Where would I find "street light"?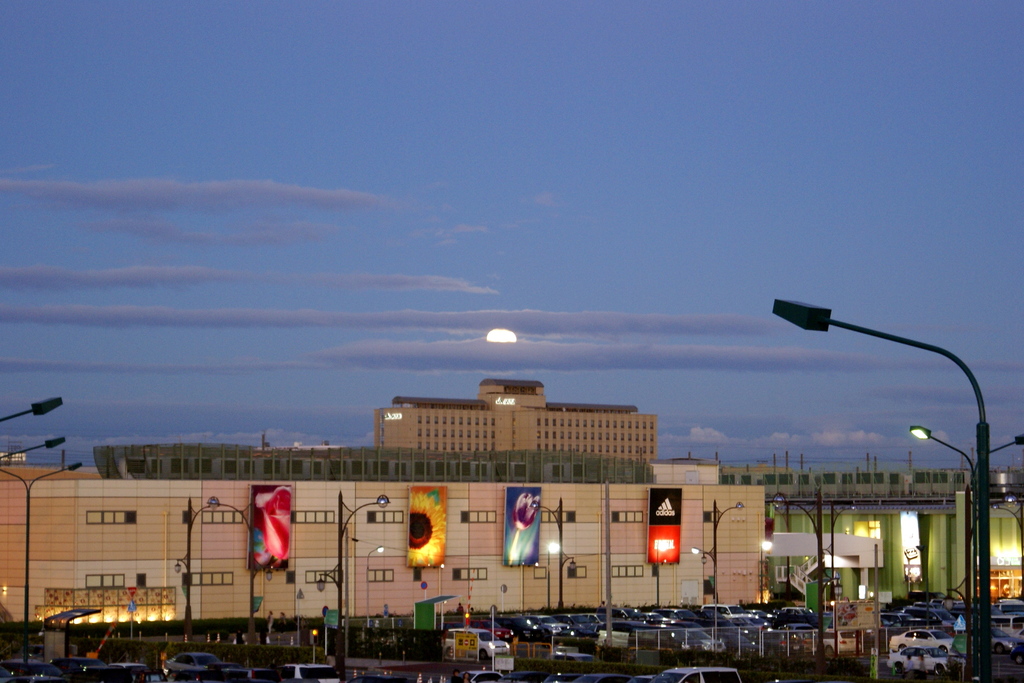
At 684, 495, 743, 652.
